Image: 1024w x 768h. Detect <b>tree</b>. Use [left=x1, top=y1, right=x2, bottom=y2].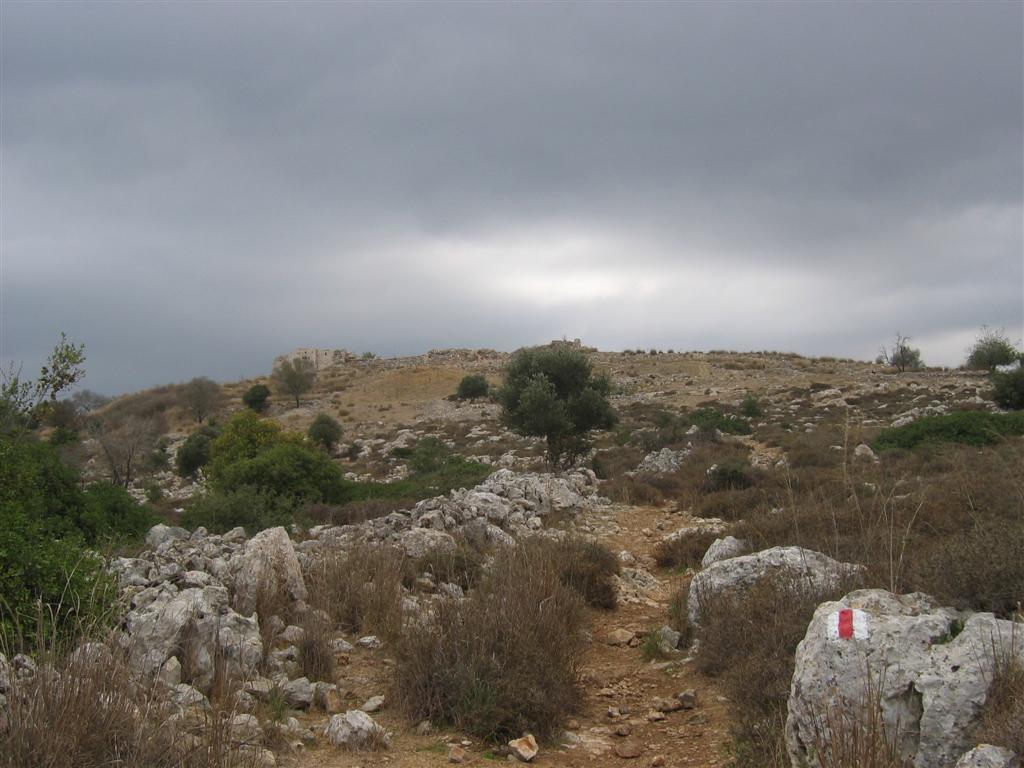
[left=177, top=373, right=216, bottom=432].
